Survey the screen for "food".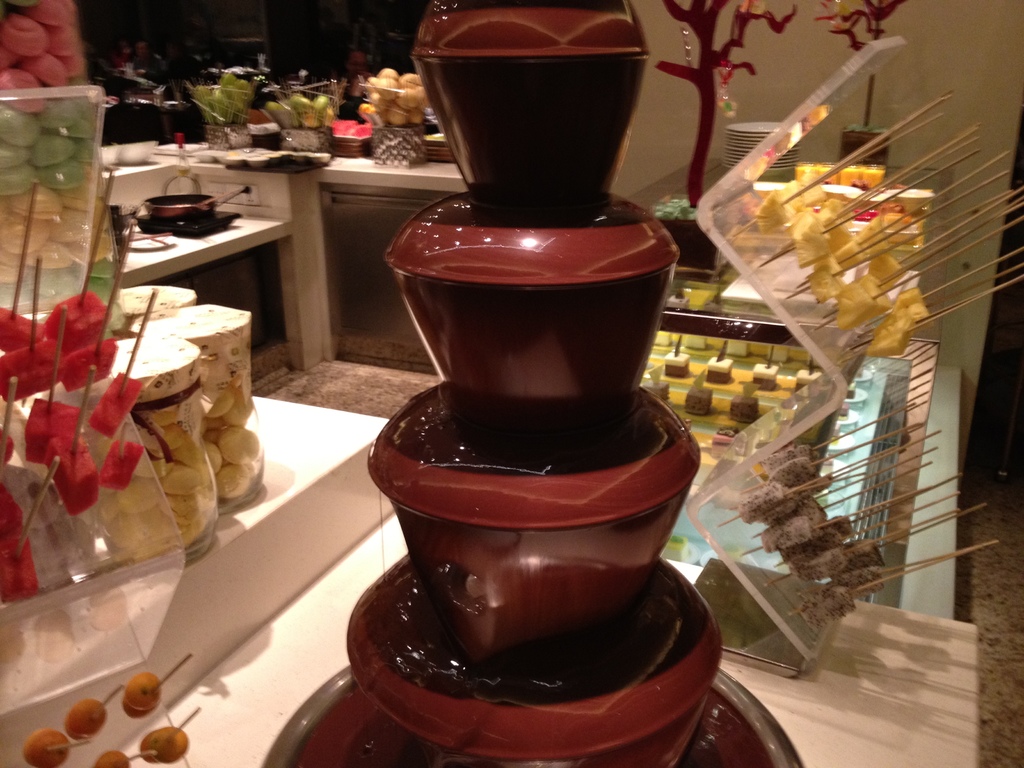
Survey found: x1=0 y1=481 x2=25 y2=536.
